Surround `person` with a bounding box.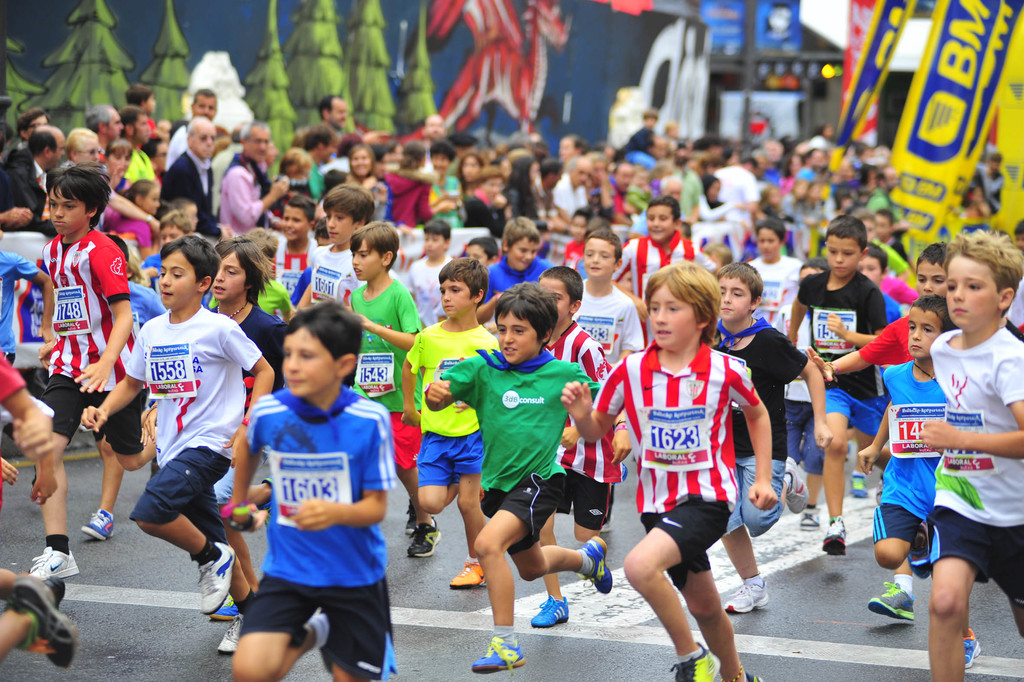
<box>293,219,331,296</box>.
